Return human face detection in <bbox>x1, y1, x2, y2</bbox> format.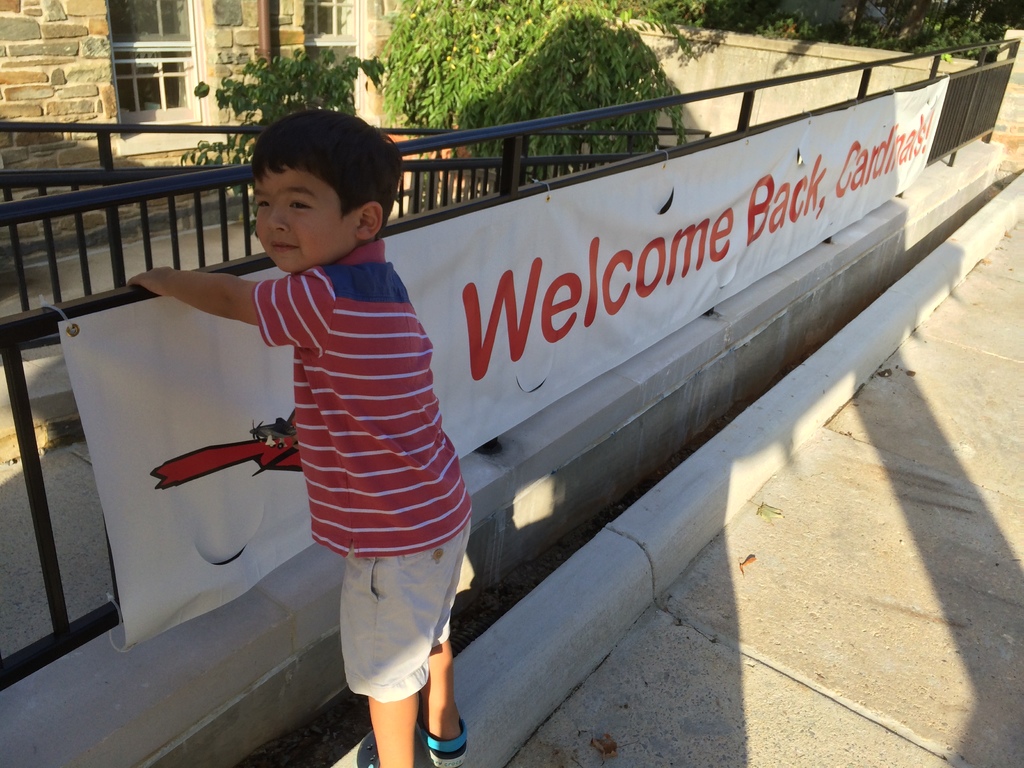
<bbox>253, 164, 354, 273</bbox>.
